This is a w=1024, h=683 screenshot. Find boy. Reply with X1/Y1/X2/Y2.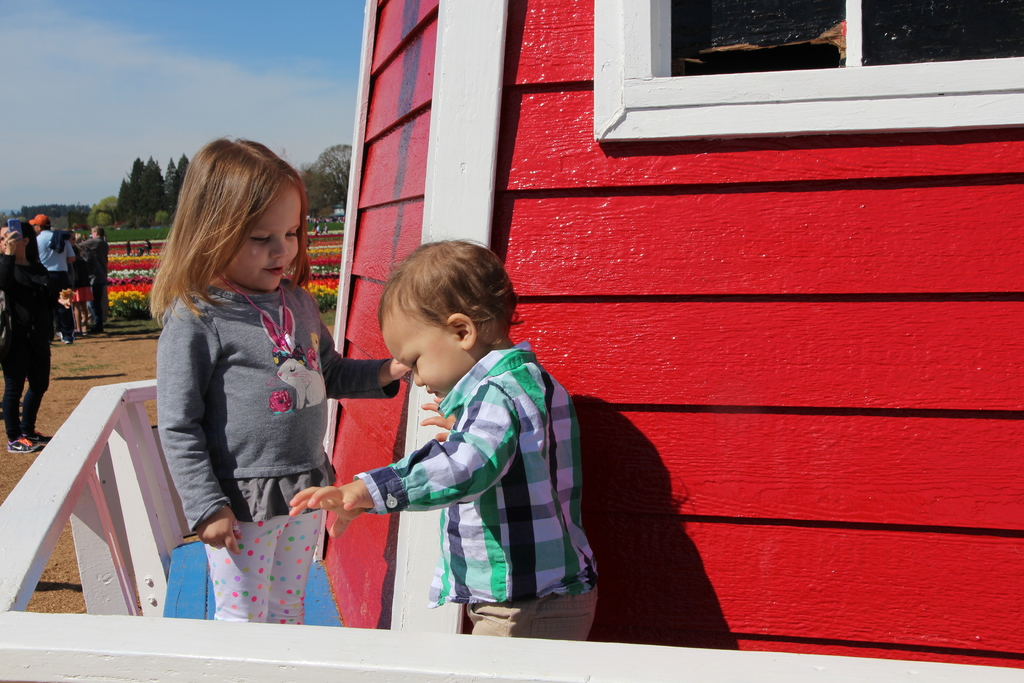
325/239/577/625.
